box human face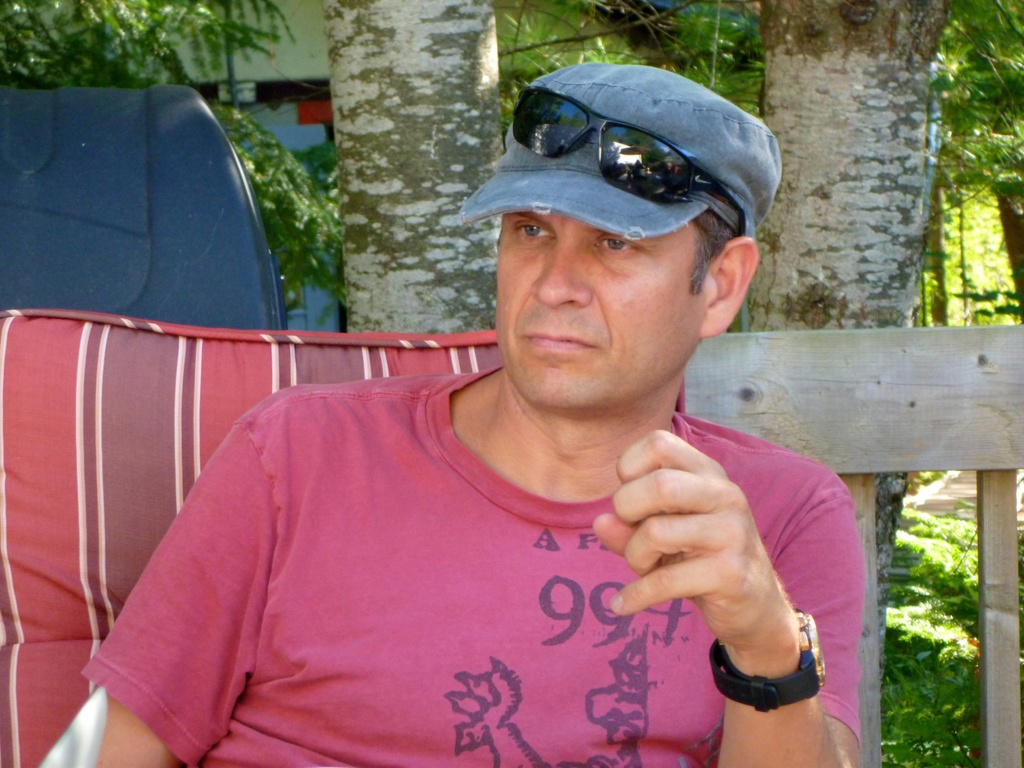
{"left": 501, "top": 209, "right": 717, "bottom": 412}
